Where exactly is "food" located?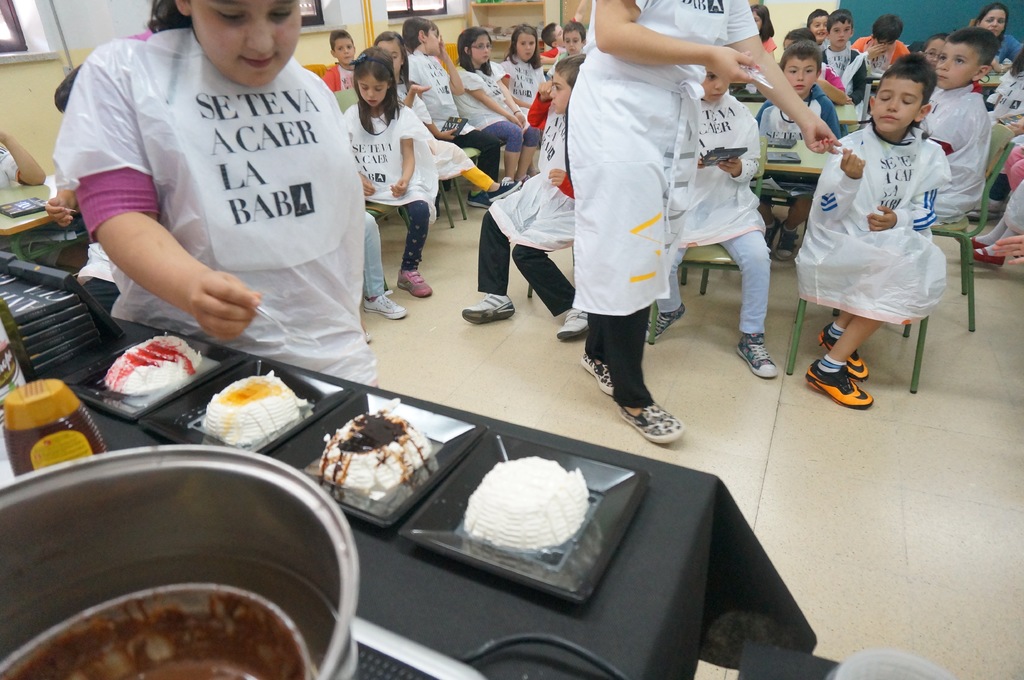
Its bounding box is 319:400:429:498.
